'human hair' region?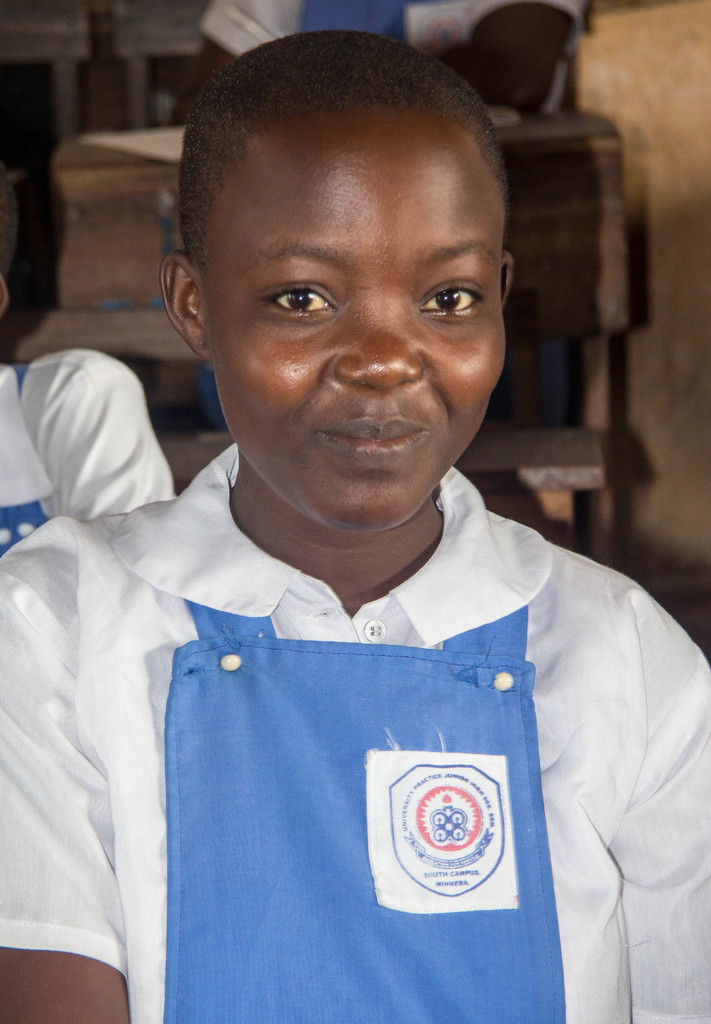
163, 26, 498, 353
